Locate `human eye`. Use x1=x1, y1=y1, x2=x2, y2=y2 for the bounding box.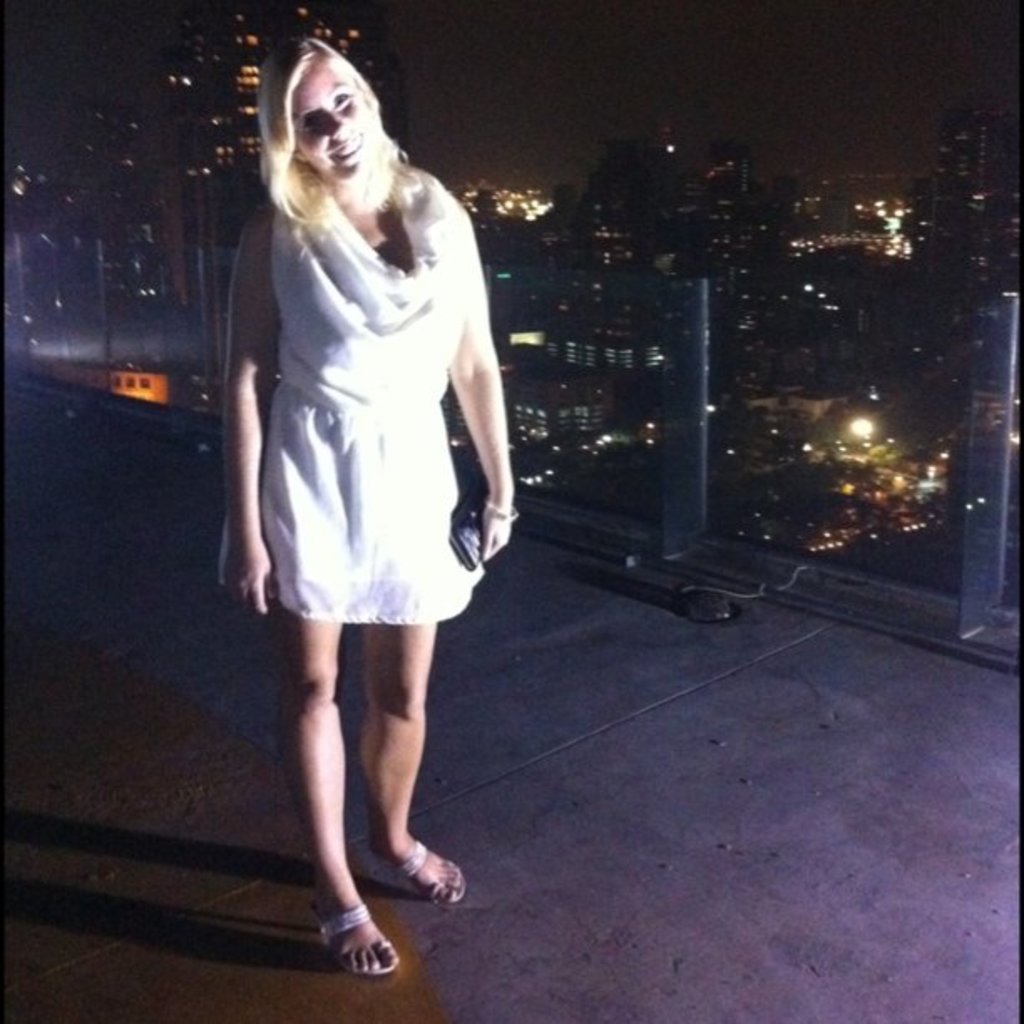
x1=301, y1=114, x2=326, y2=134.
